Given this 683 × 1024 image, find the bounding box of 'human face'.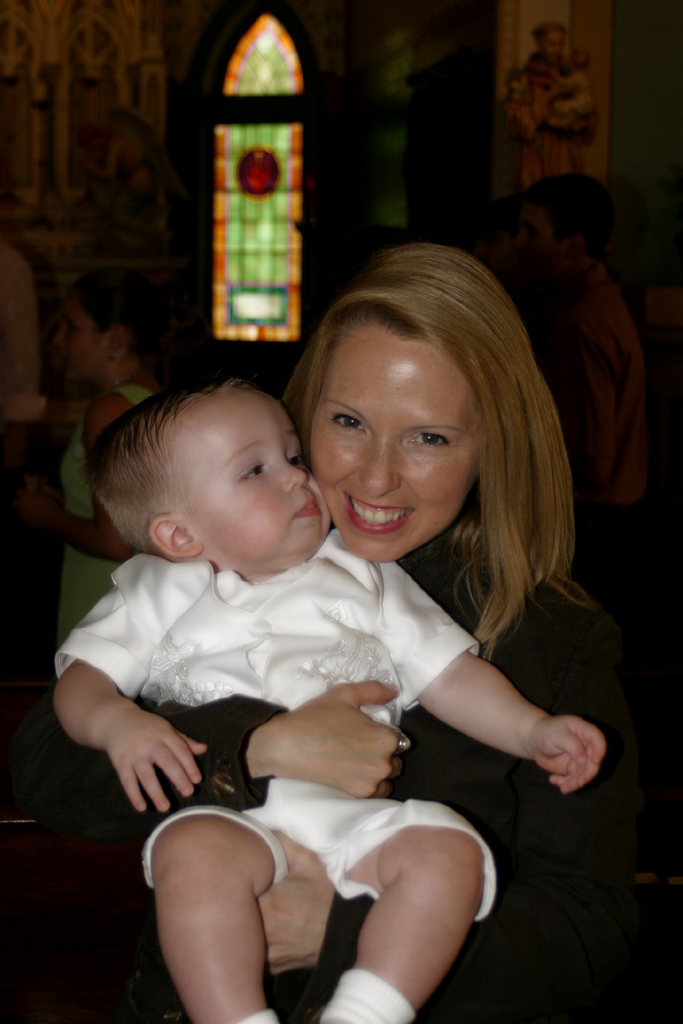
pyautogui.locateOnScreen(471, 224, 514, 272).
